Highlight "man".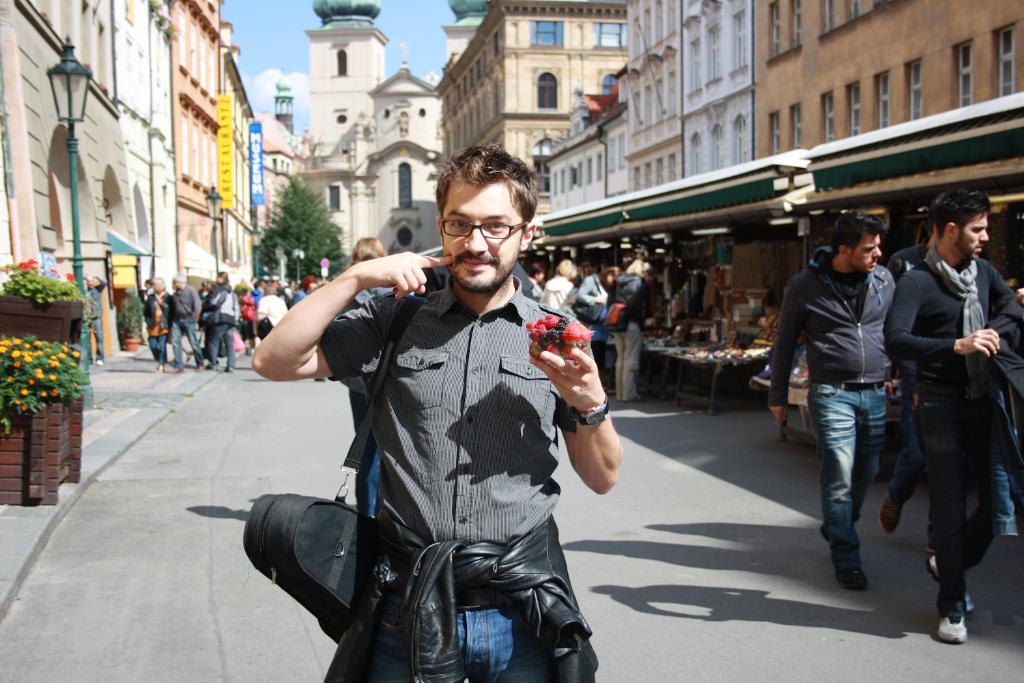
Highlighted region: rect(251, 141, 621, 682).
